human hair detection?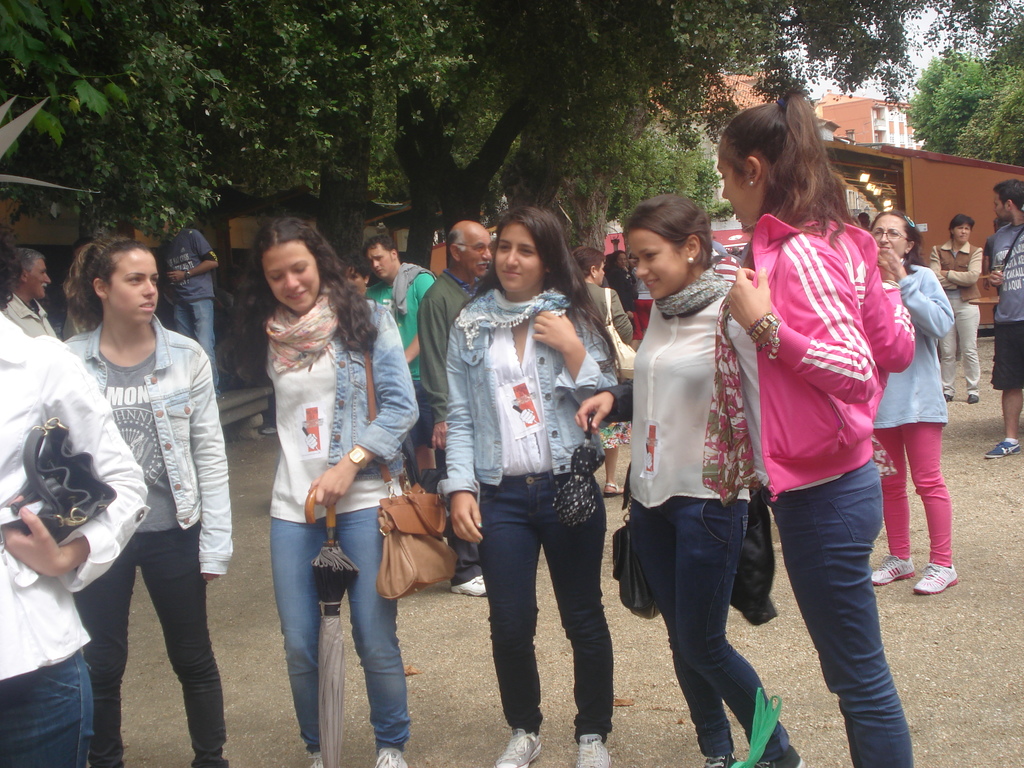
rect(0, 239, 19, 311)
